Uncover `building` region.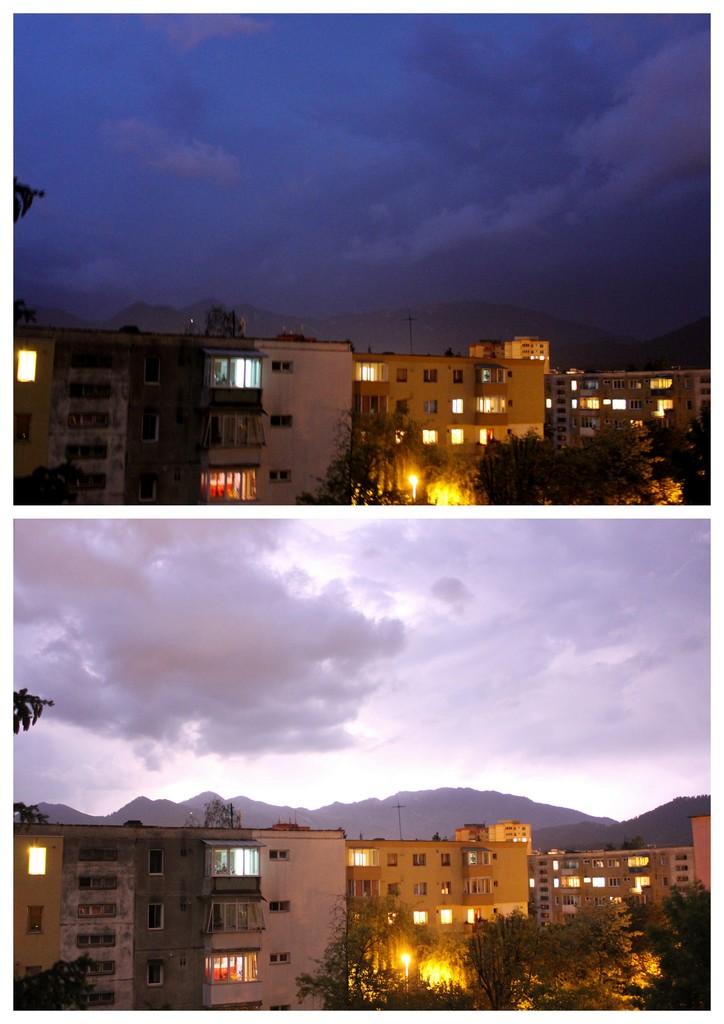
Uncovered: region(12, 338, 358, 508).
